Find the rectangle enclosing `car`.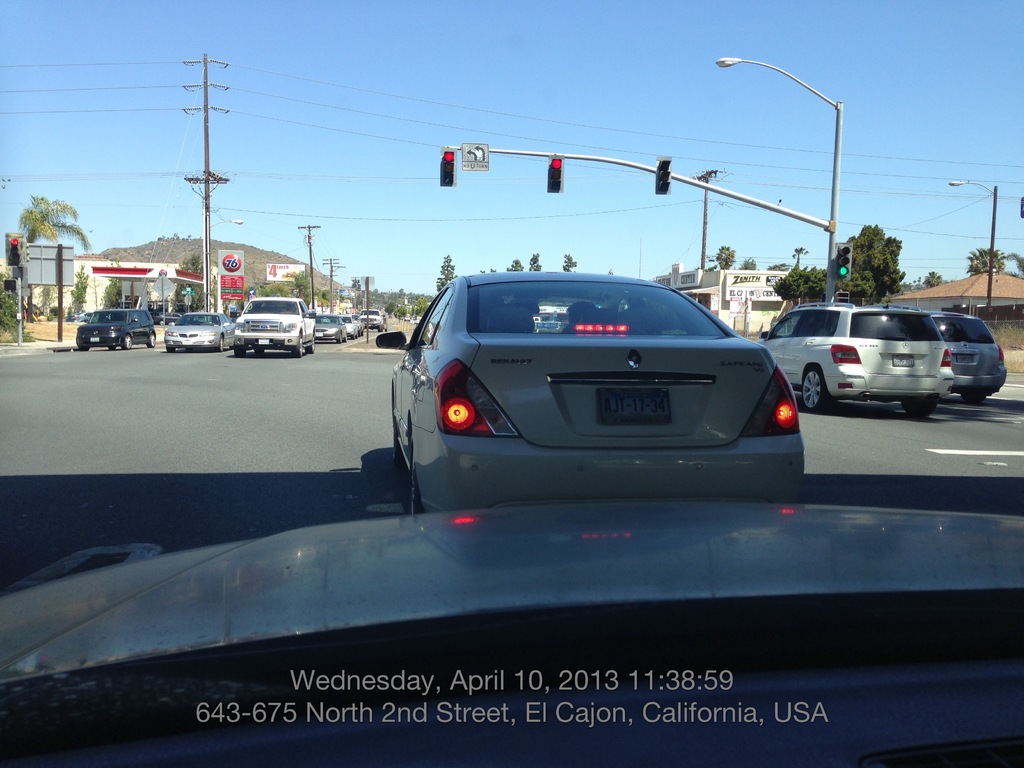
[761, 299, 956, 423].
